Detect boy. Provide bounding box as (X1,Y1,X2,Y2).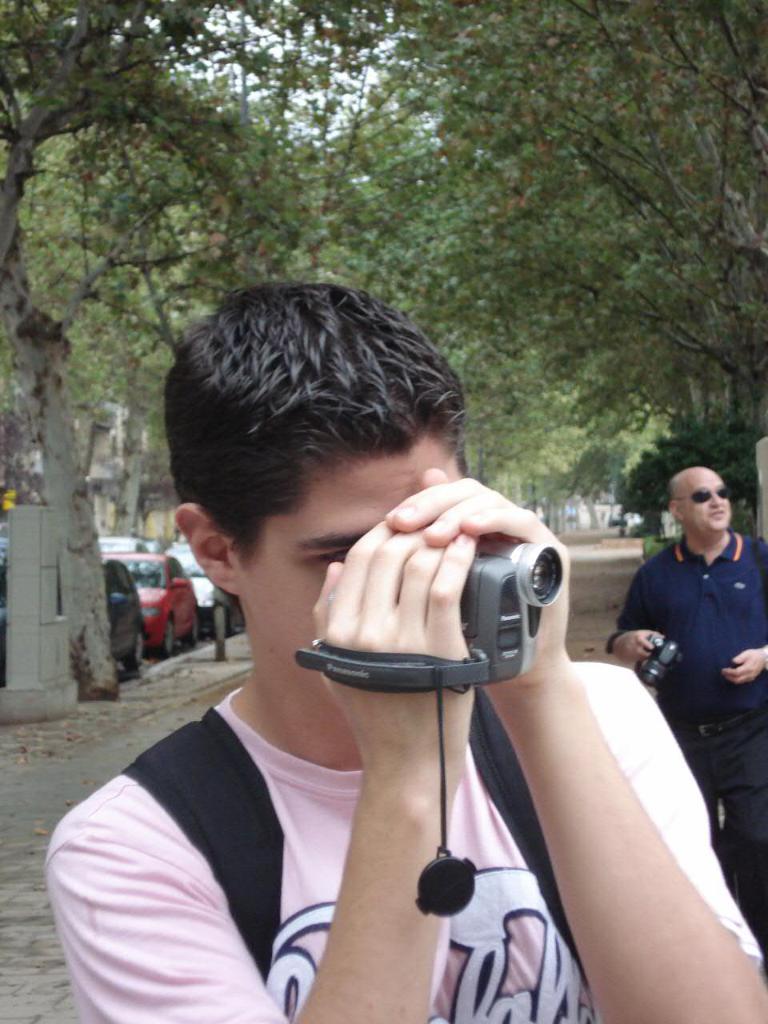
(75,232,622,1010).
